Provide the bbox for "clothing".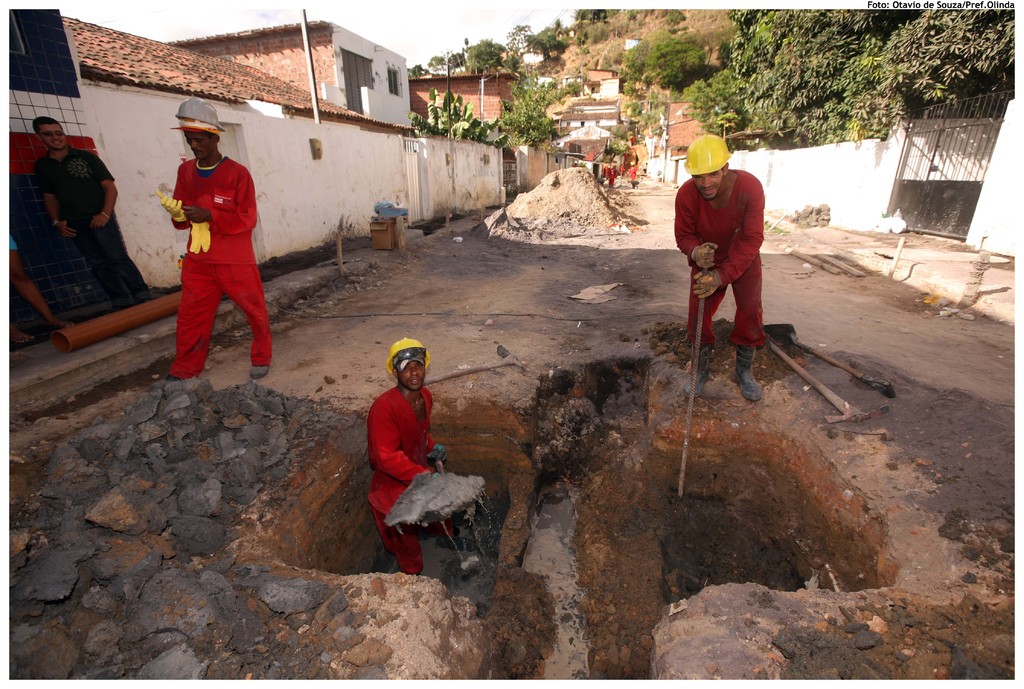
[left=37, top=141, right=147, bottom=311].
